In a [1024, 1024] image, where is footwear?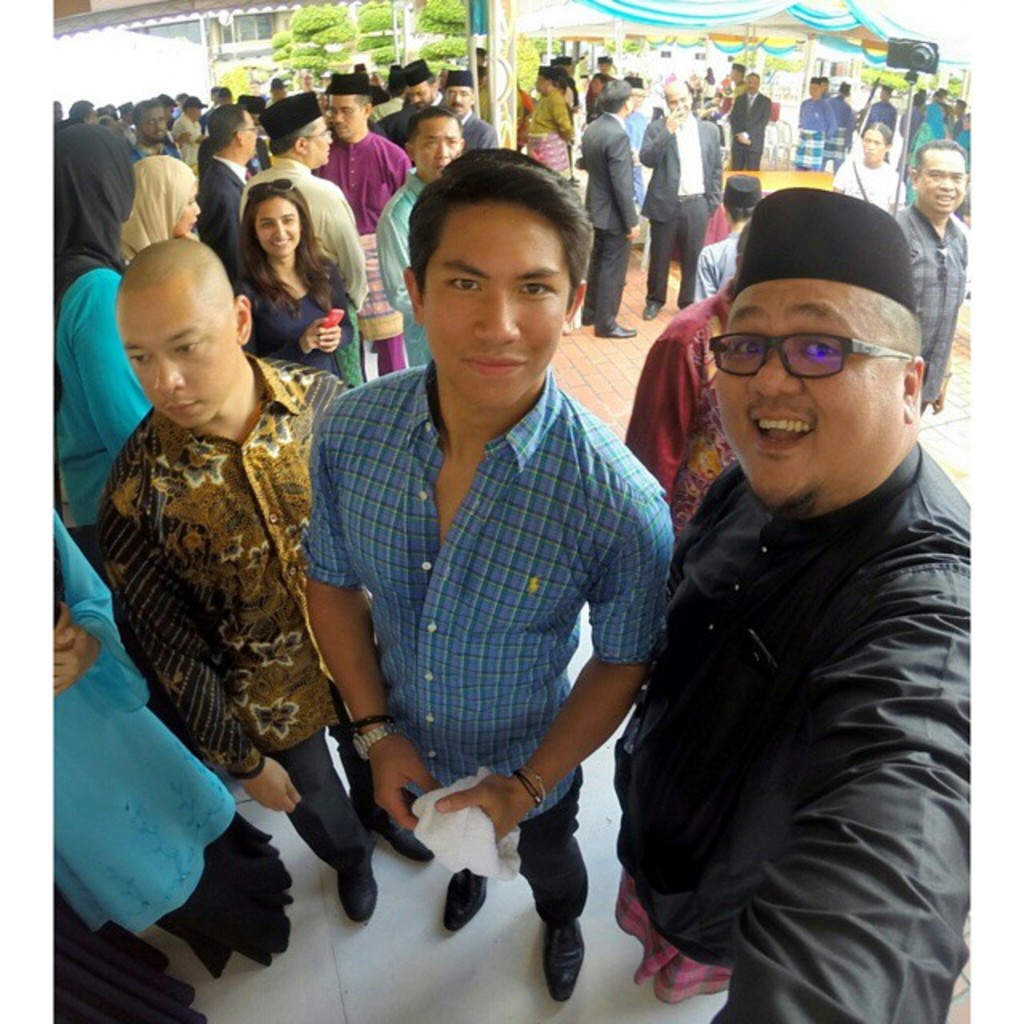
{"left": 445, "top": 872, "right": 486, "bottom": 939}.
